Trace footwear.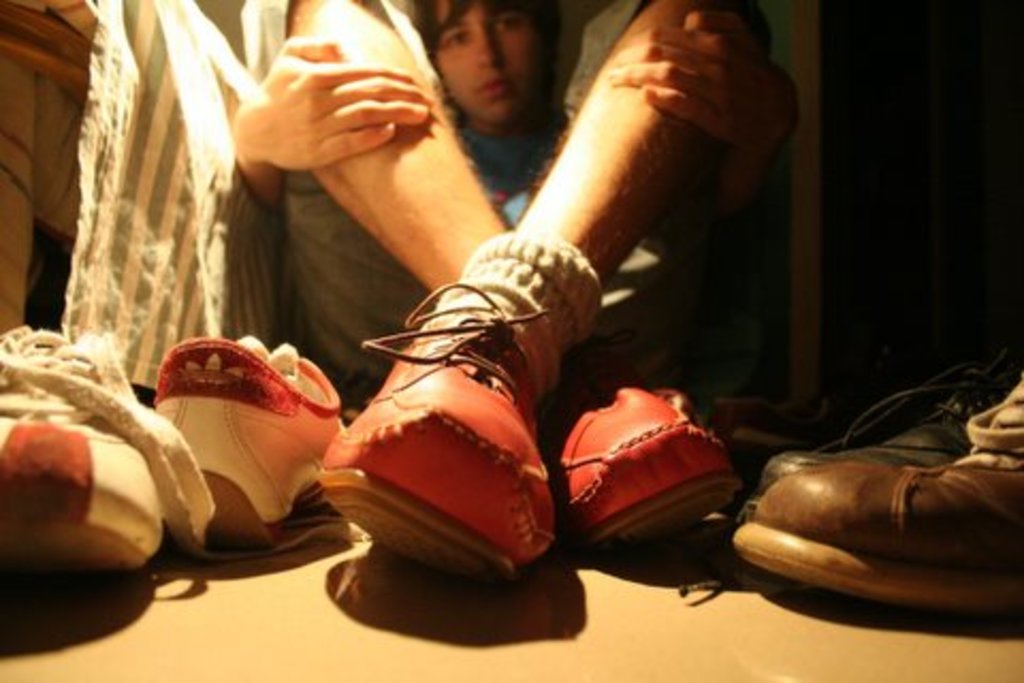
Traced to [154, 331, 371, 566].
